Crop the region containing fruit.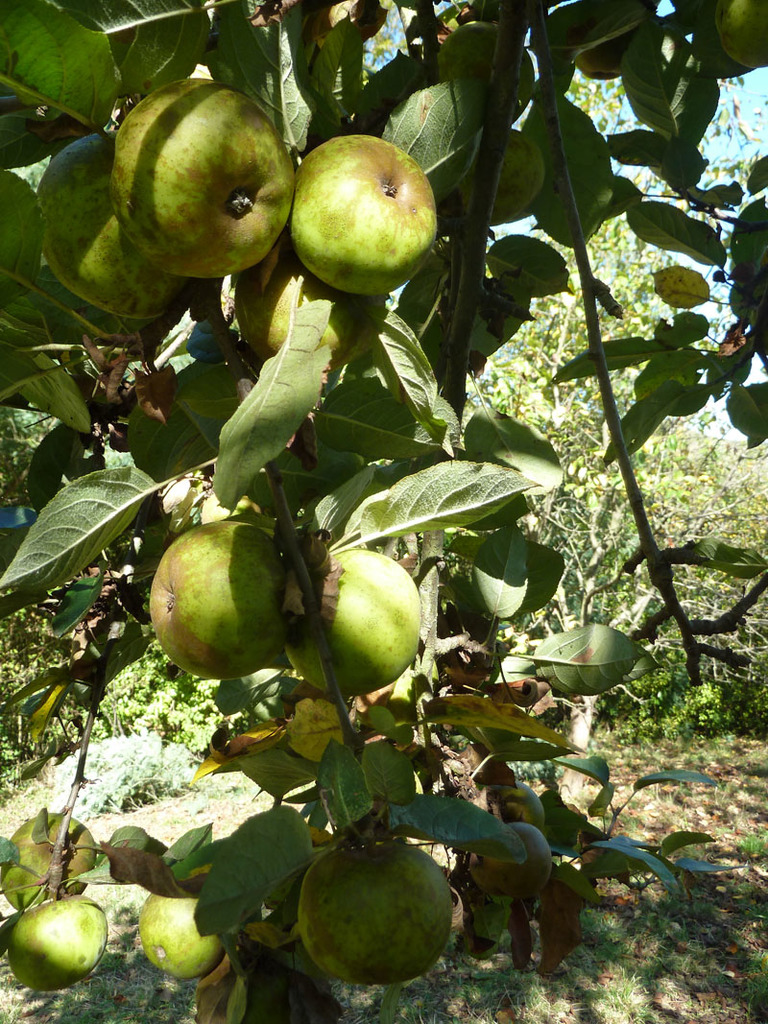
Crop region: BBox(277, 560, 429, 681).
